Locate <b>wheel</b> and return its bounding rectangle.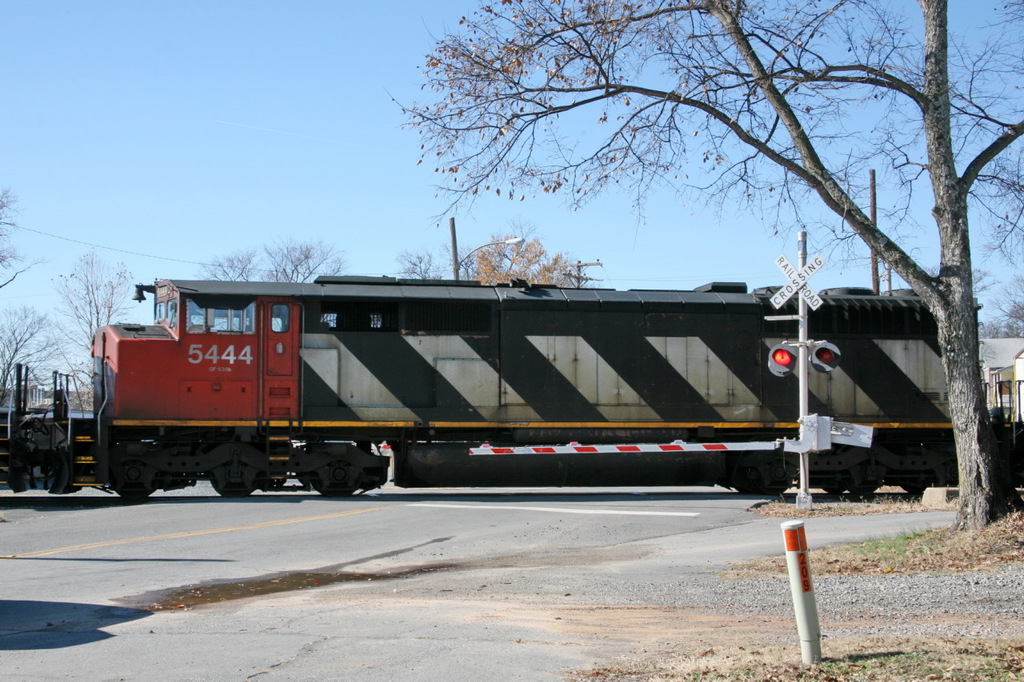
(x1=823, y1=485, x2=846, y2=493).
